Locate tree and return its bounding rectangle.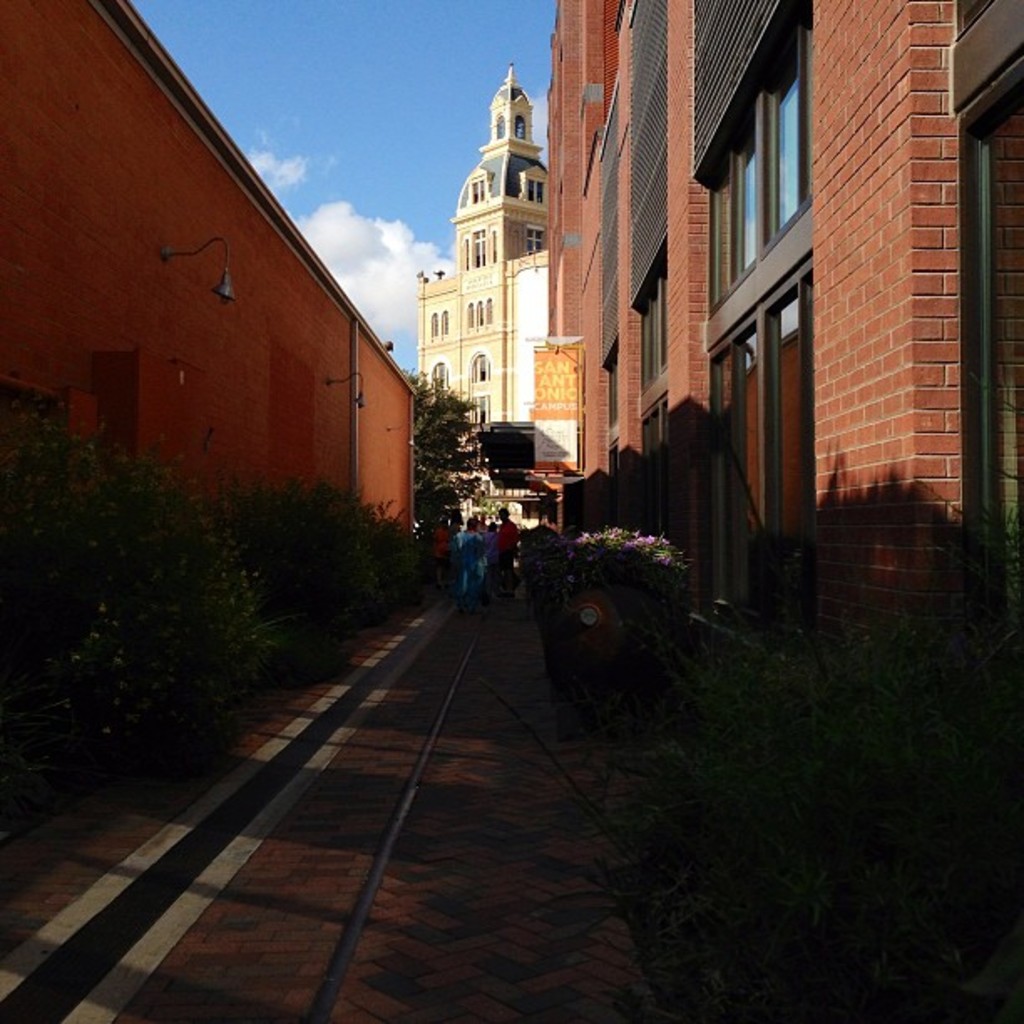
select_region(397, 365, 484, 537).
